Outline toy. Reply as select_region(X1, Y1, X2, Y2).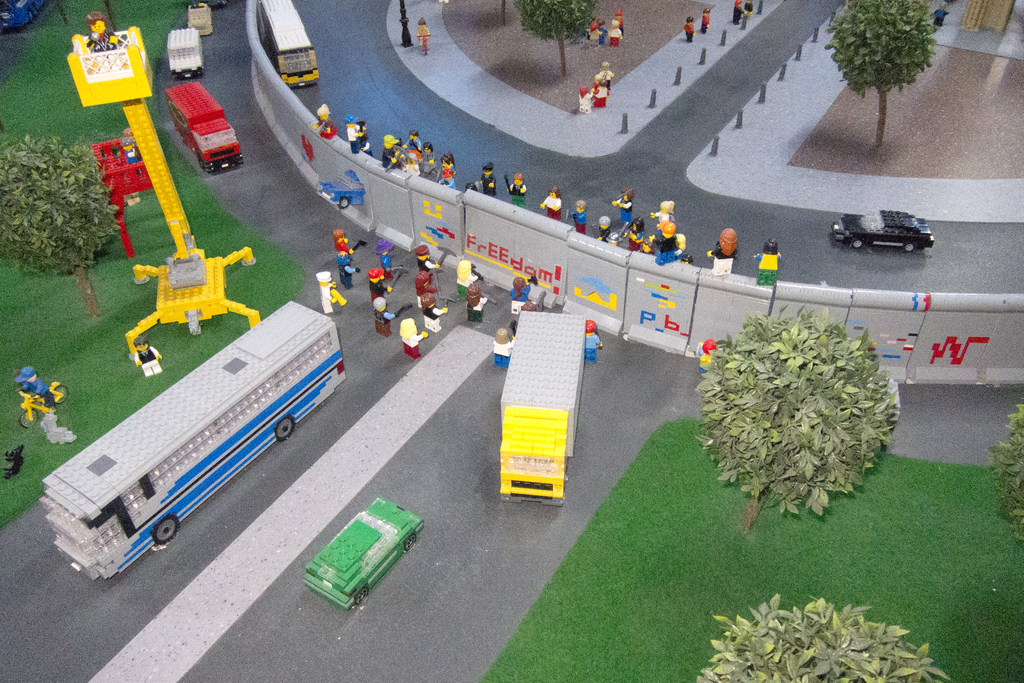
select_region(0, 139, 117, 318).
